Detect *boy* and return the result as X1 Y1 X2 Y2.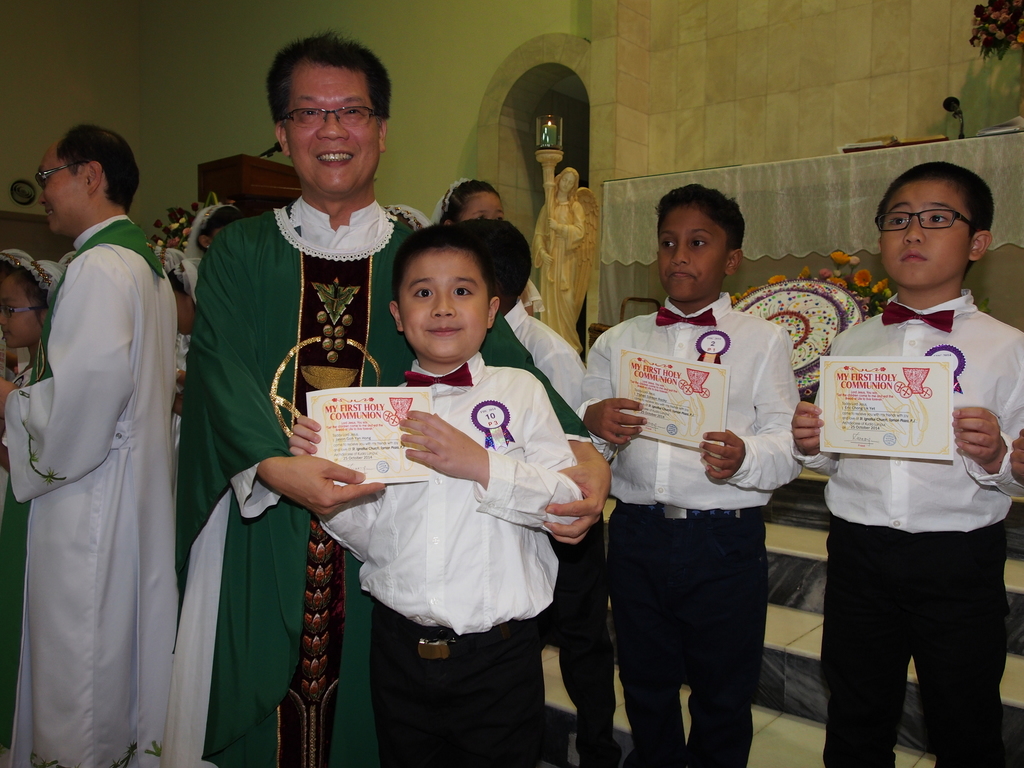
460 220 623 767.
